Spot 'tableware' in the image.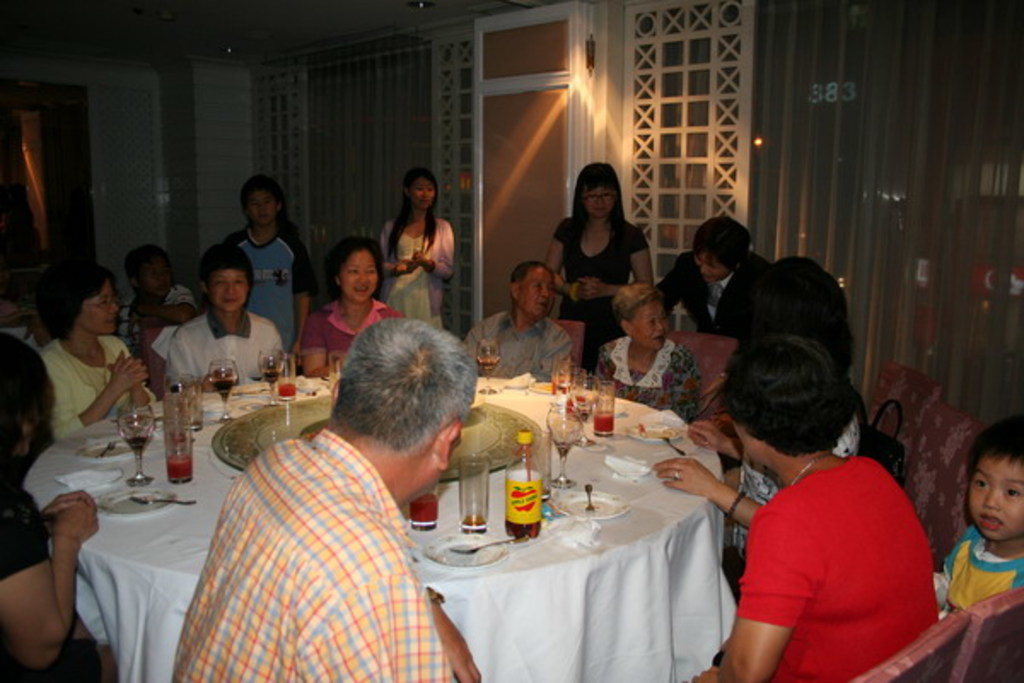
'tableware' found at [x1=556, y1=352, x2=575, y2=401].
